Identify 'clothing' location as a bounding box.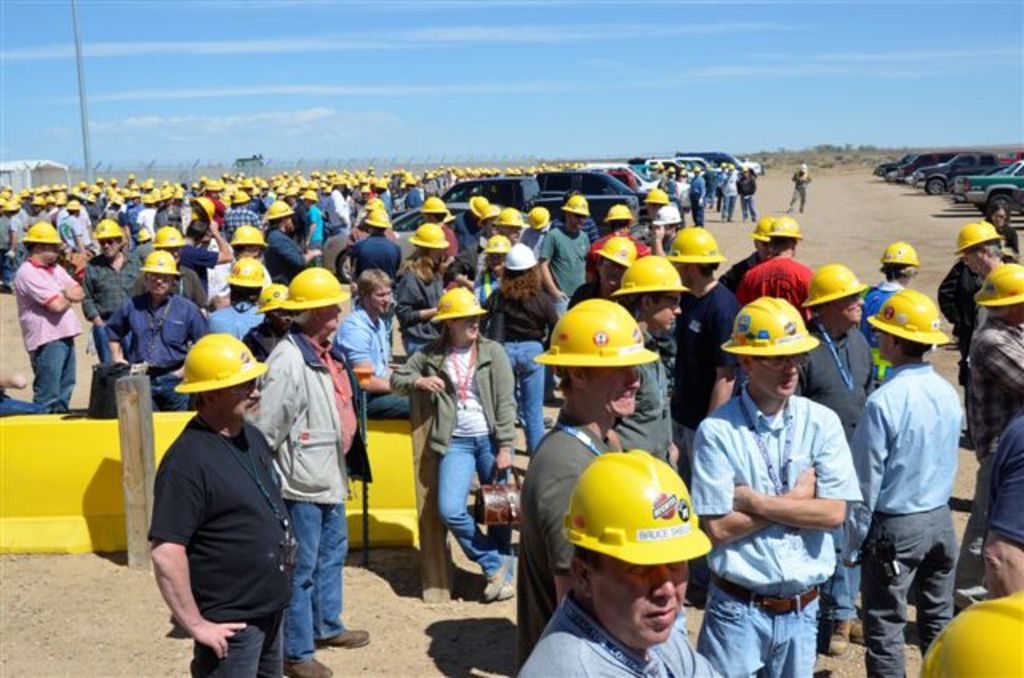
rect(178, 235, 221, 304).
